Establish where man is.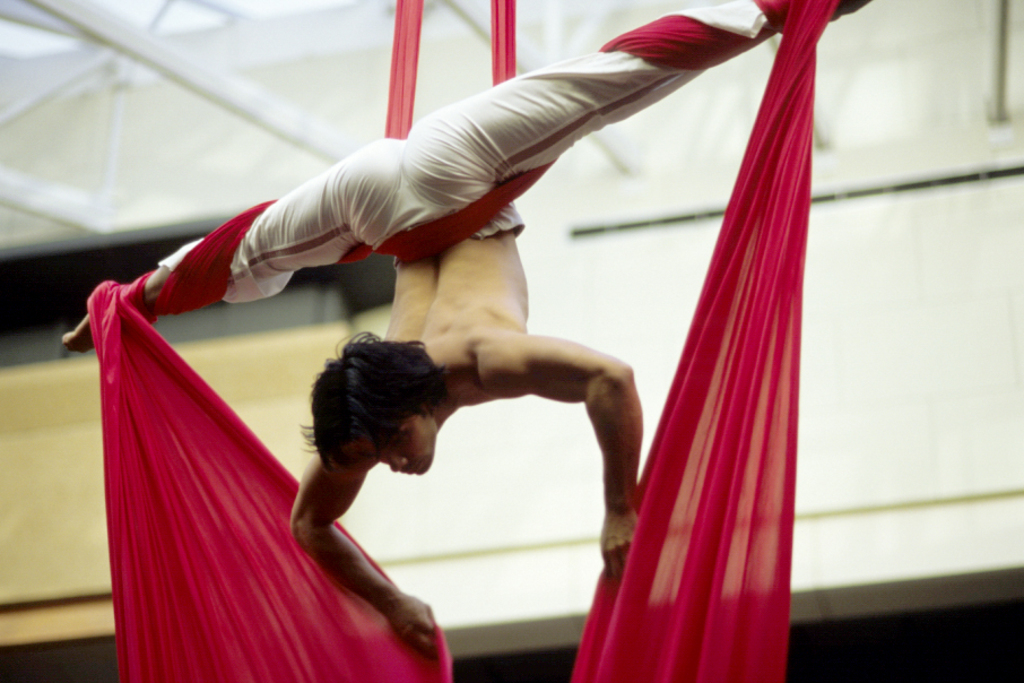
Established at detection(60, 0, 870, 665).
